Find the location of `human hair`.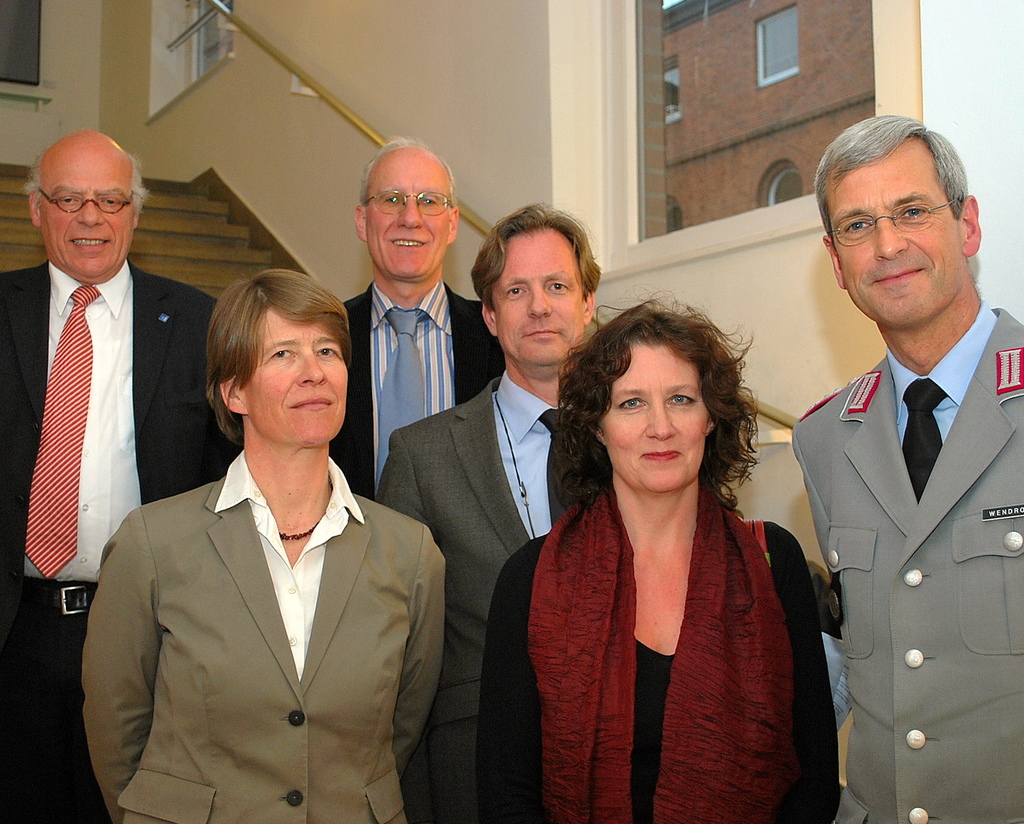
Location: <region>361, 134, 458, 220</region>.
